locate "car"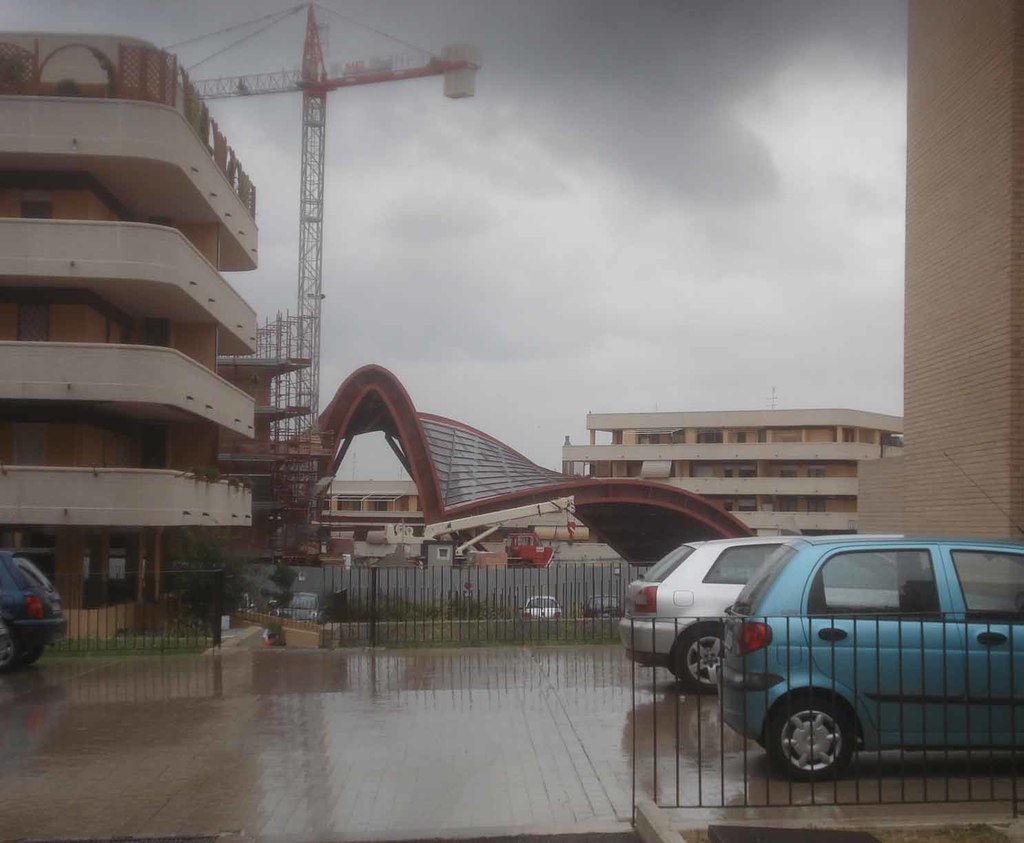
[left=522, top=597, right=566, bottom=621]
